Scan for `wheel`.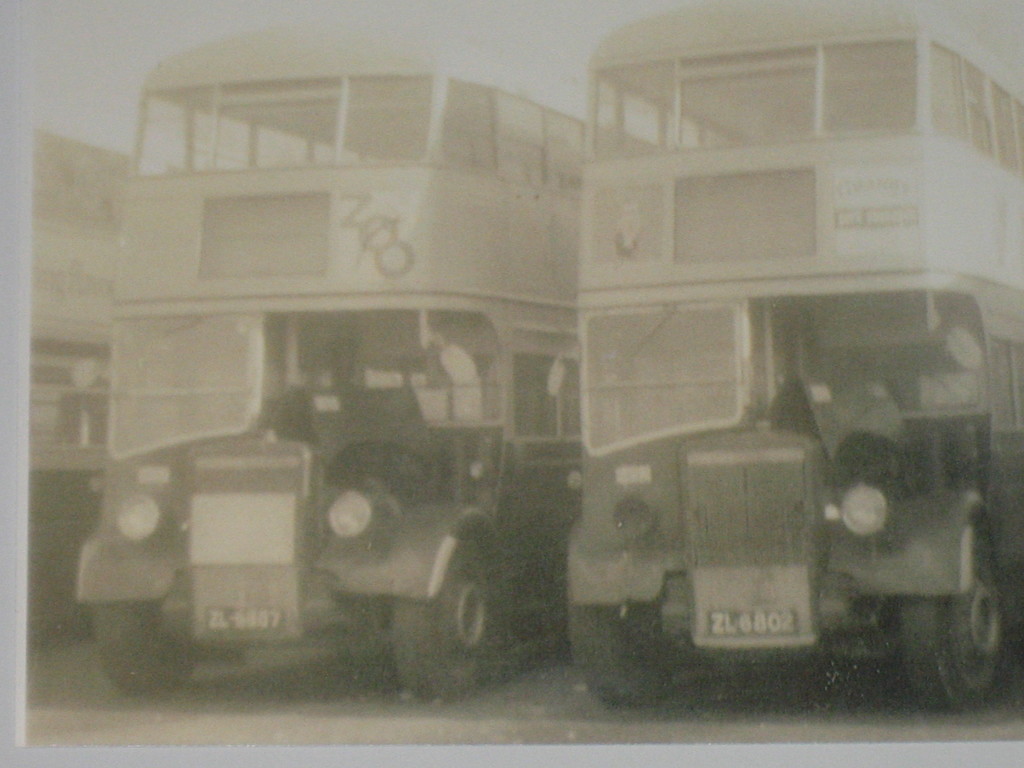
Scan result: select_region(396, 549, 513, 695).
